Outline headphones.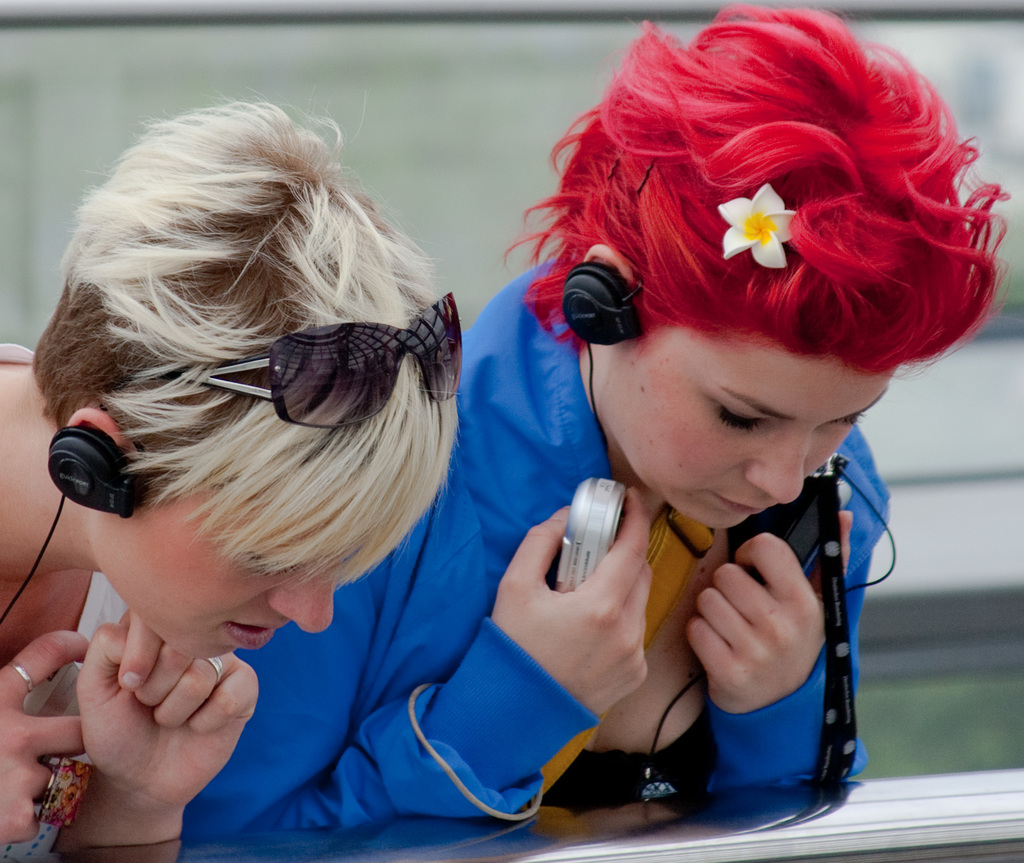
Outline: [x1=33, y1=406, x2=139, y2=519].
